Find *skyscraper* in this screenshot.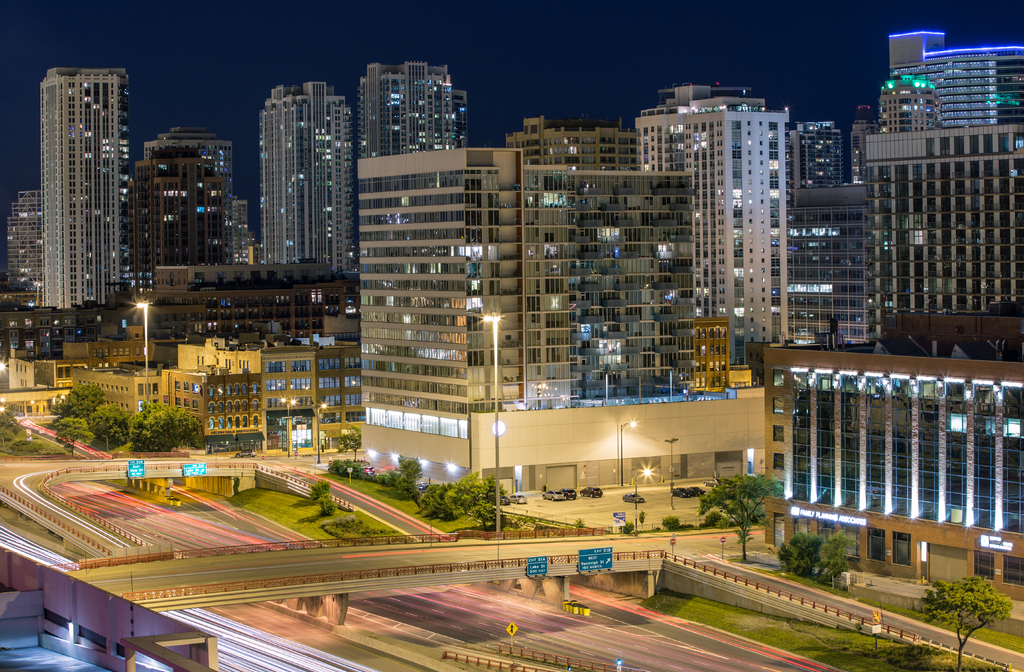
The bounding box for *skyscraper* is Rect(636, 86, 798, 360).
